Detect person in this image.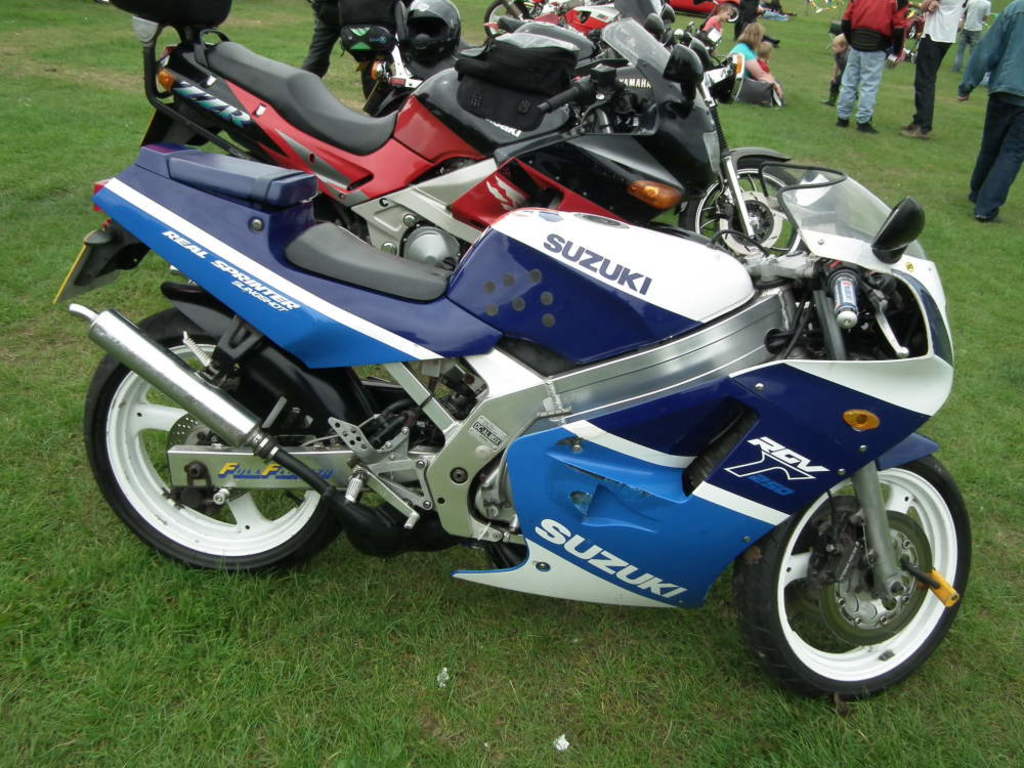
Detection: {"left": 302, "top": 0, "right": 404, "bottom": 98}.
